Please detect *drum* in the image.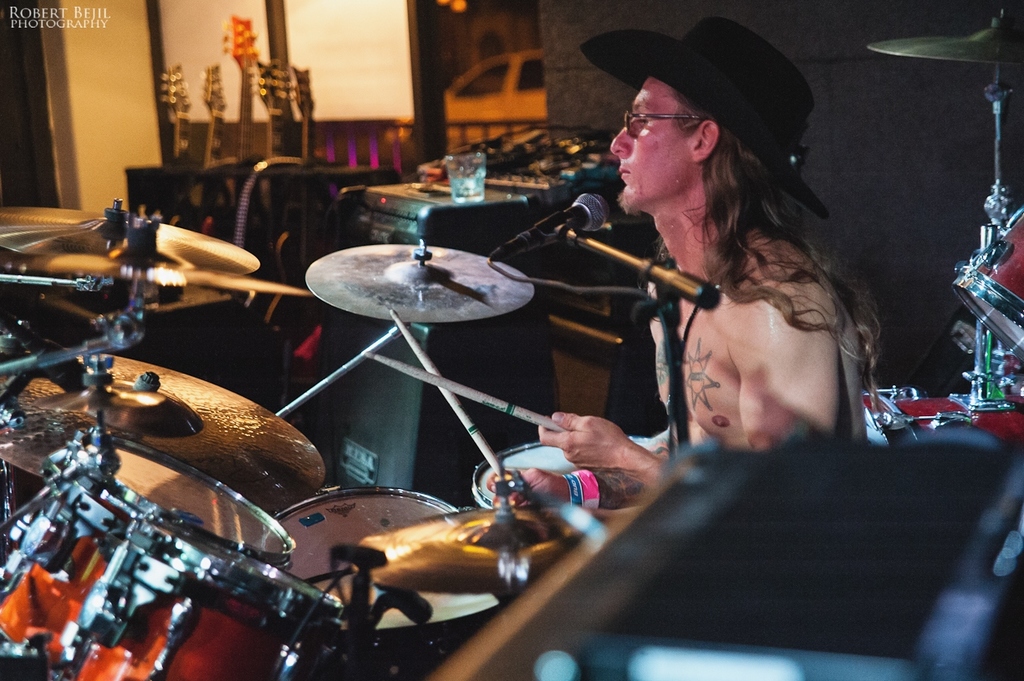
(left=863, top=379, right=1023, bottom=457).
